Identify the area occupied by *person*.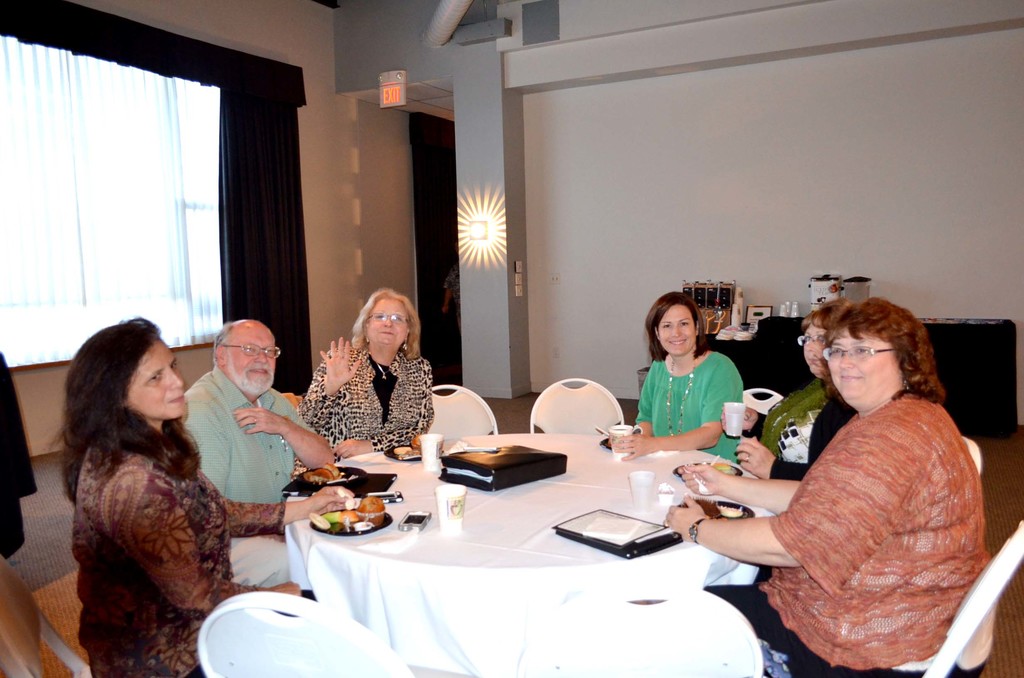
Area: Rect(735, 307, 863, 483).
